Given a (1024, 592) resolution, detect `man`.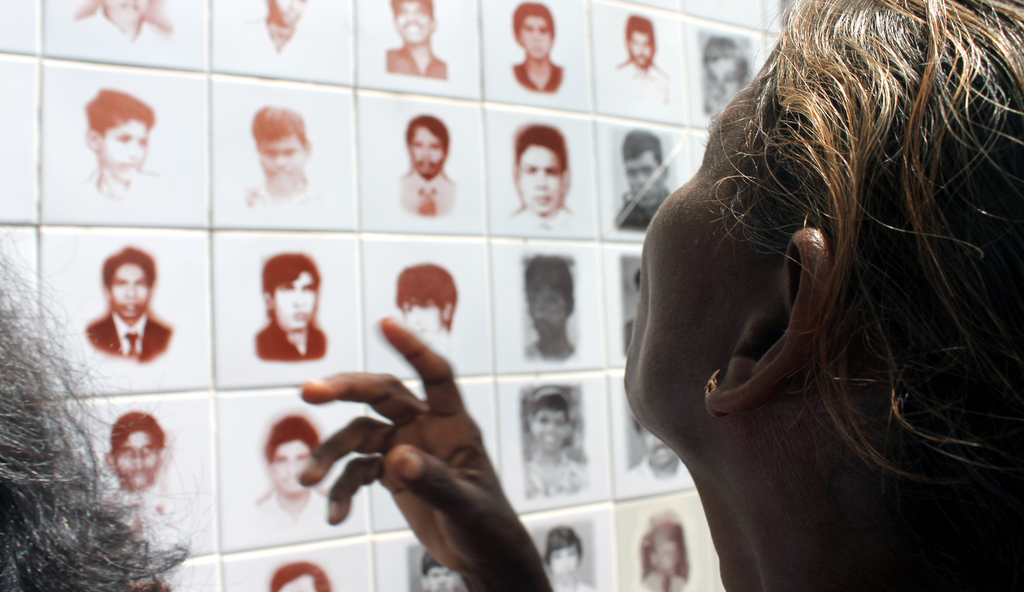
519:390:593:509.
